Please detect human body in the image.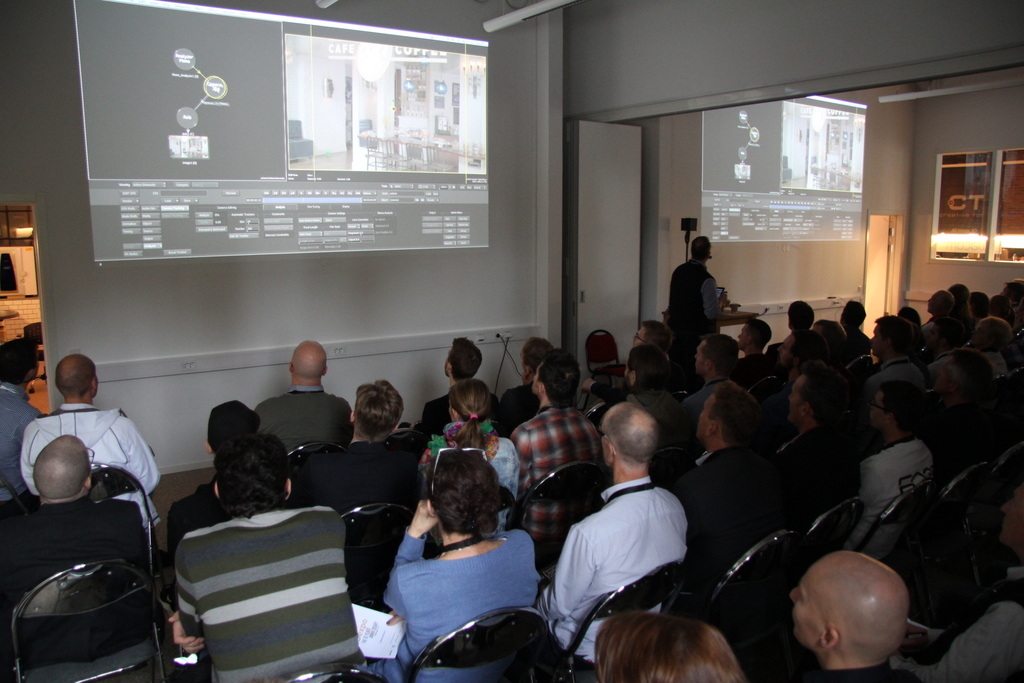
BBox(0, 375, 32, 504).
